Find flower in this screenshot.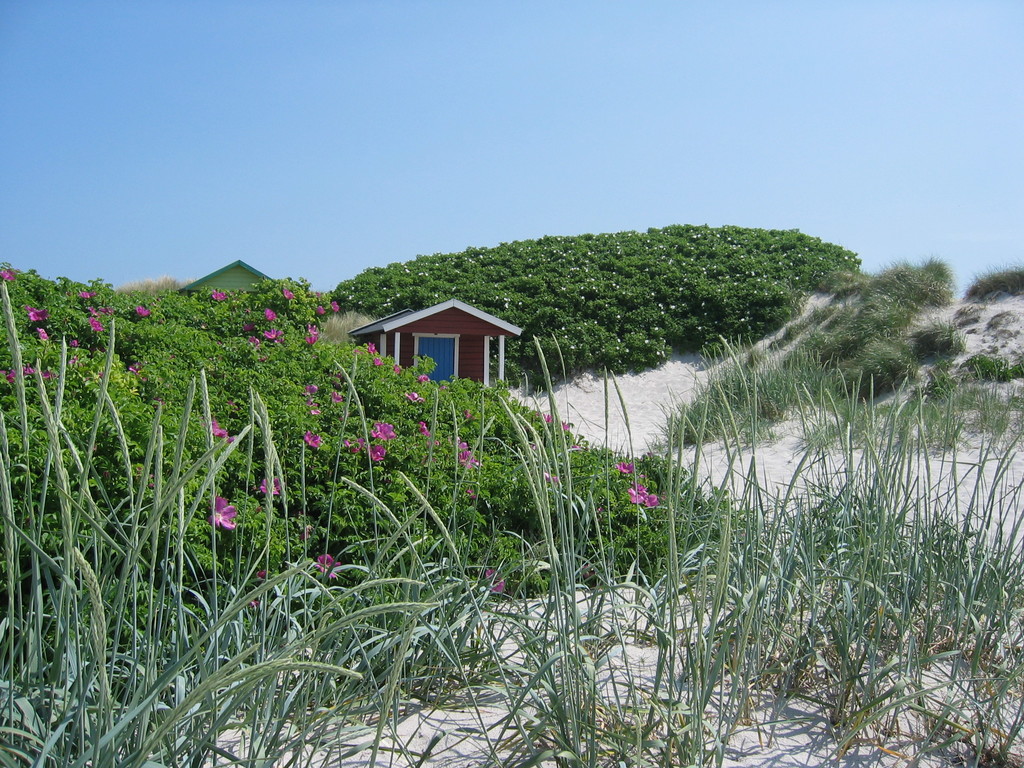
The bounding box for flower is BBox(67, 354, 79, 364).
